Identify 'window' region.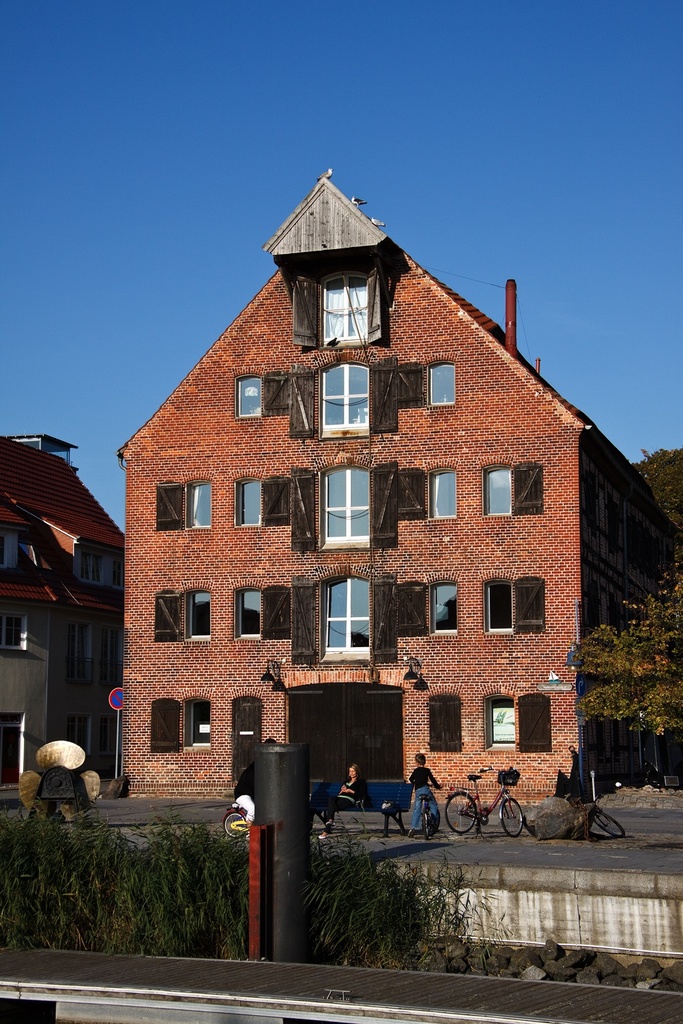
Region: bbox=(281, 460, 406, 556).
